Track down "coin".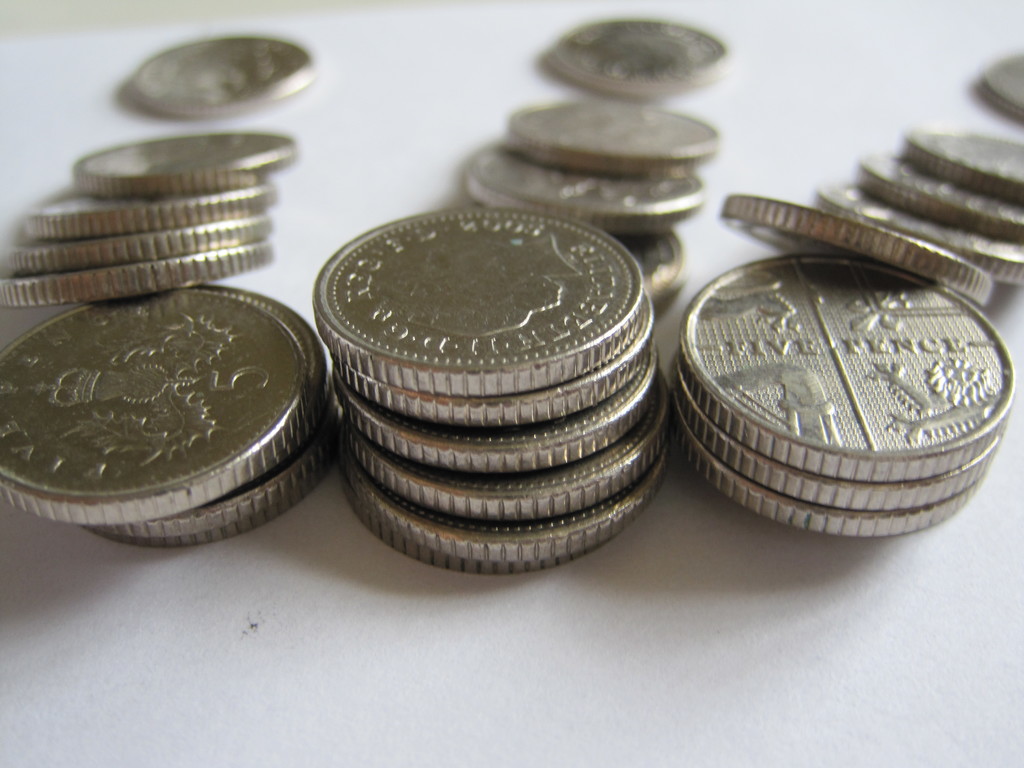
Tracked to bbox=[340, 450, 661, 558].
